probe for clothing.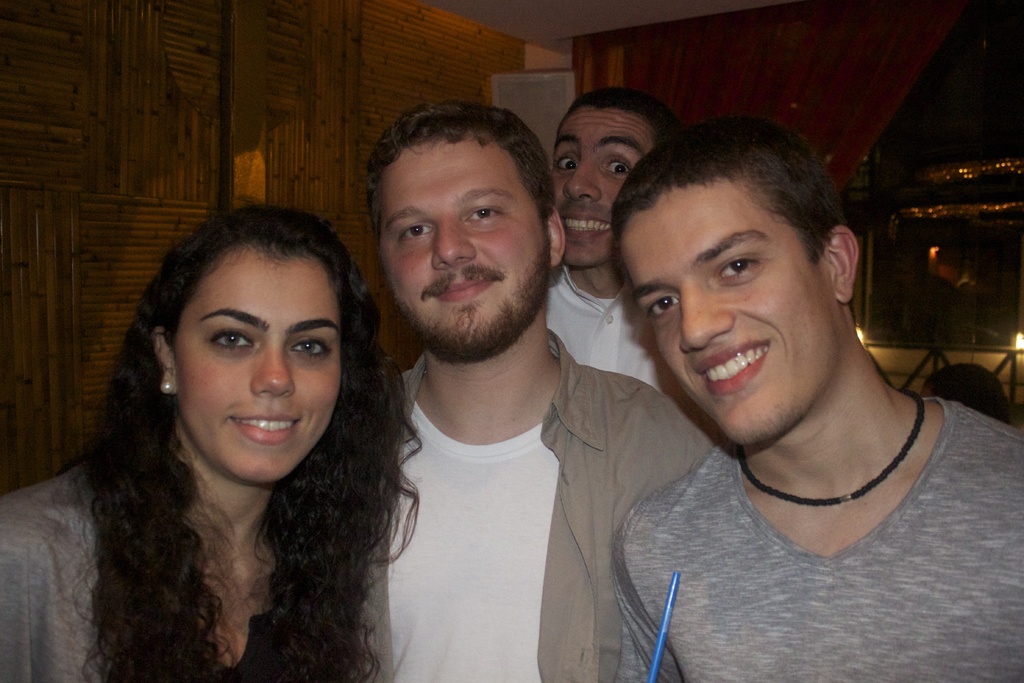
Probe result: x1=360, y1=325, x2=712, y2=682.
